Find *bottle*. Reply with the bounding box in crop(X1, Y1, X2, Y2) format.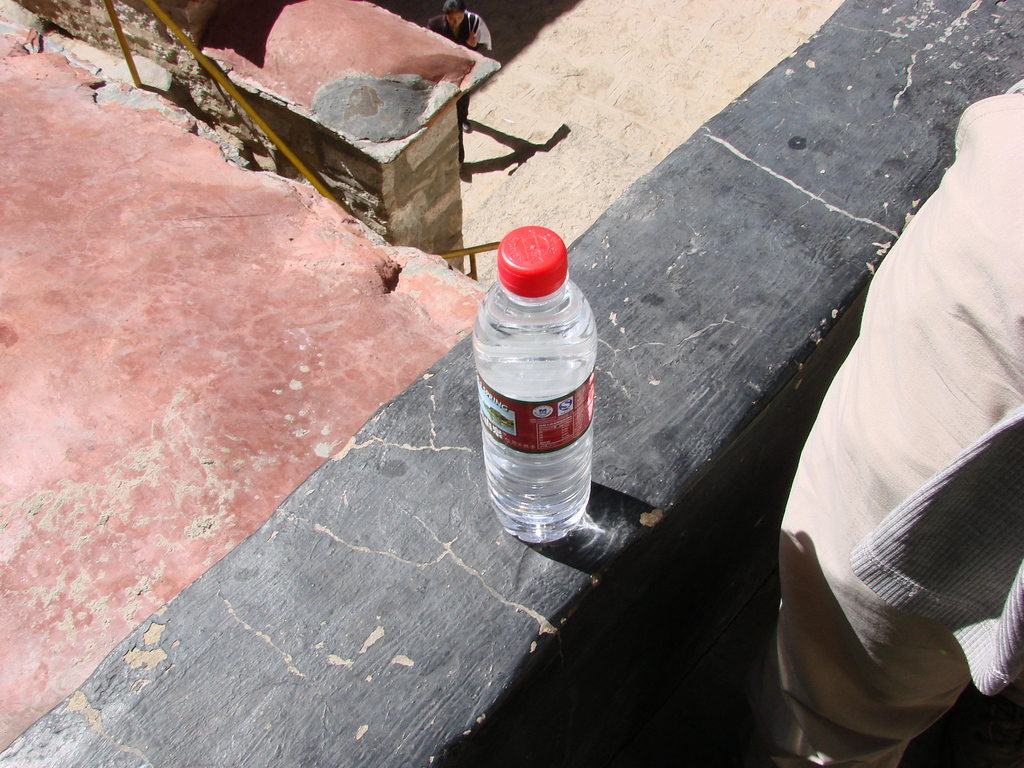
crop(476, 237, 612, 542).
